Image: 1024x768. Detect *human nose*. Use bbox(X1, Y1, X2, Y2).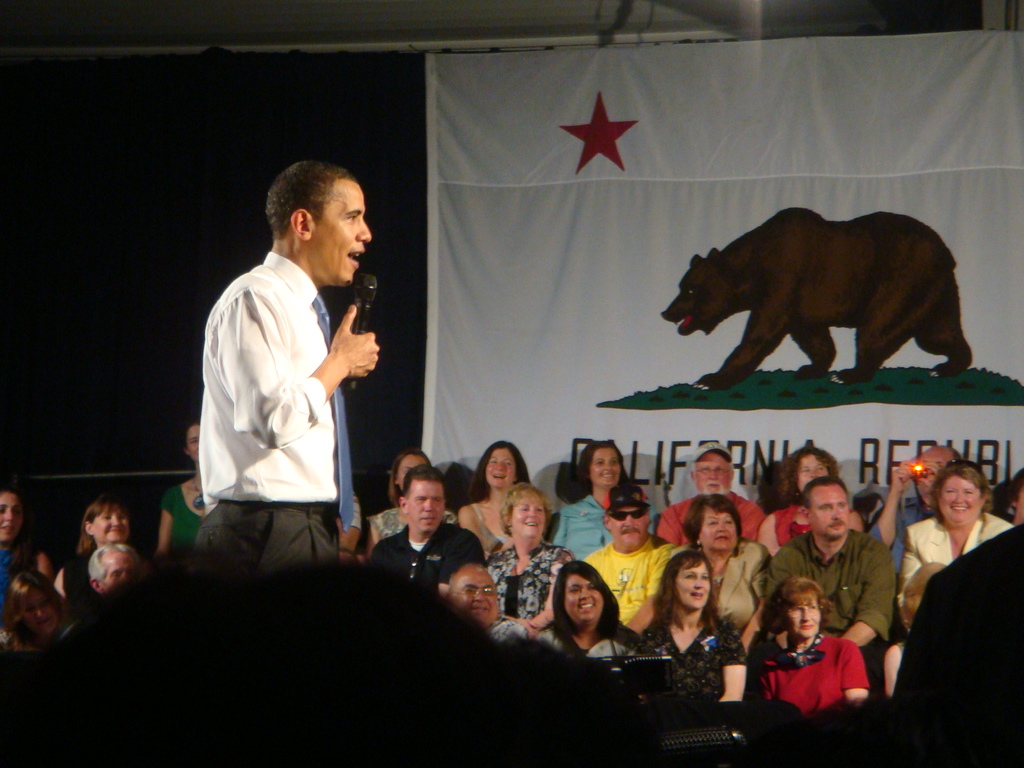
bbox(953, 495, 965, 502).
